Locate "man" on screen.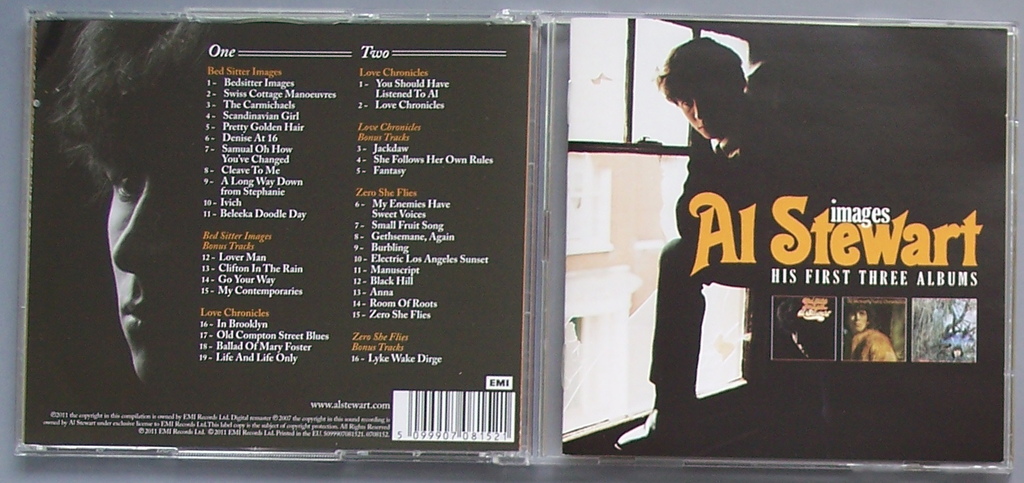
On screen at <region>69, 15, 227, 392</region>.
